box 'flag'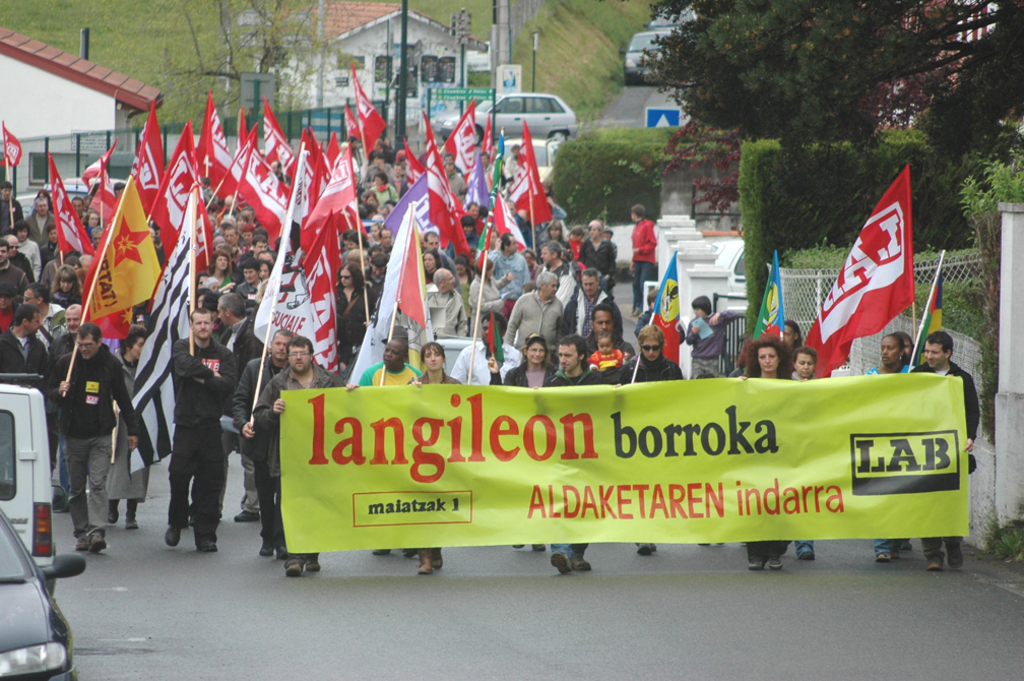
bbox(425, 114, 466, 256)
